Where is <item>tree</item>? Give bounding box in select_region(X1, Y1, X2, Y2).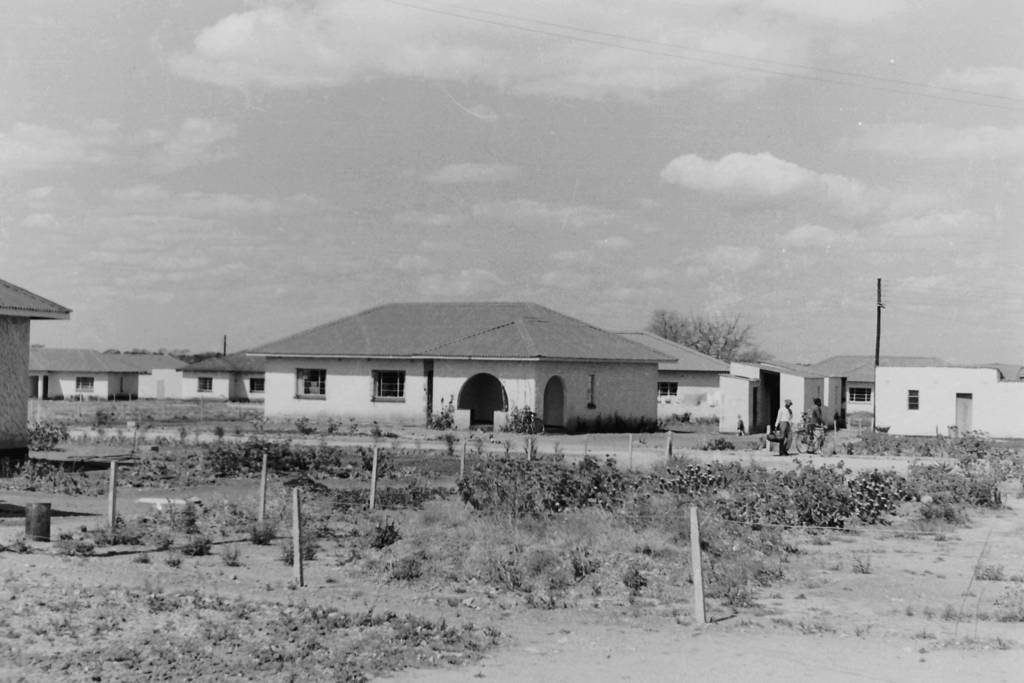
select_region(938, 449, 1007, 519).
